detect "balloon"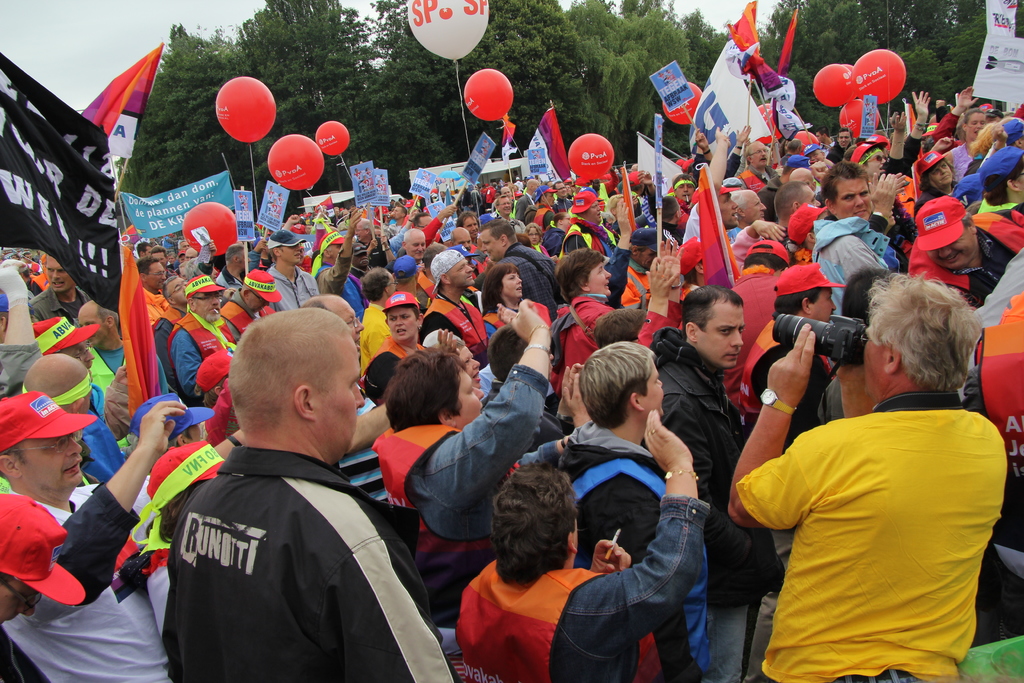
661, 79, 700, 124
